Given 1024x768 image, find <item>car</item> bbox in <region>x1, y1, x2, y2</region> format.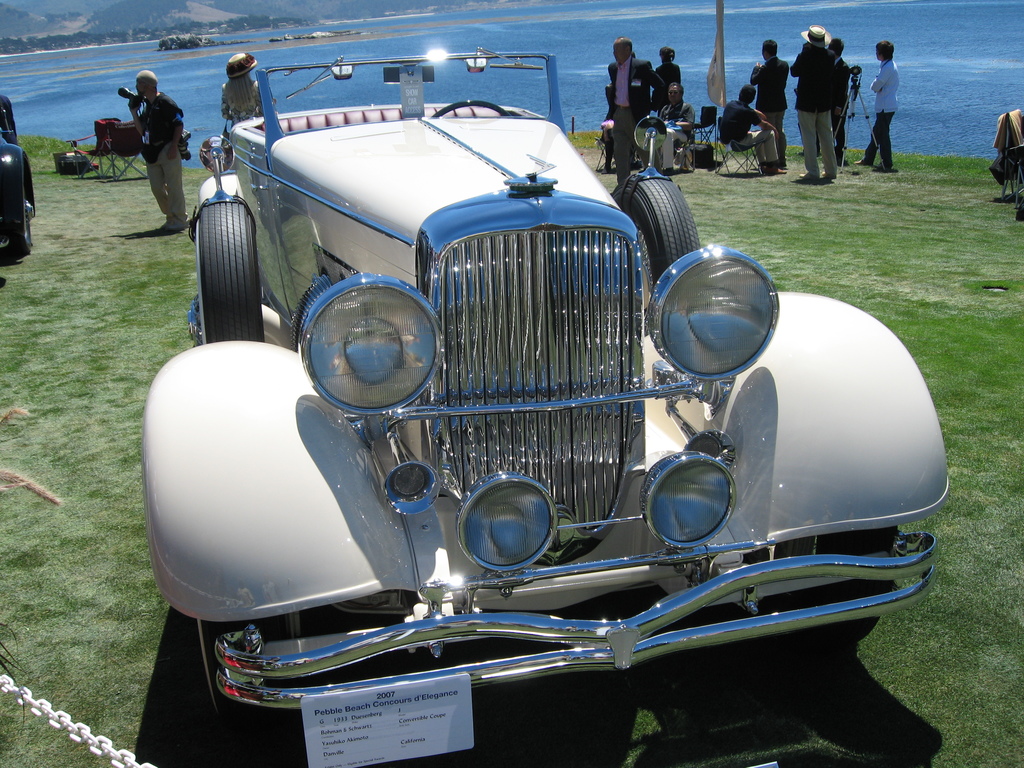
<region>147, 45, 948, 713</region>.
